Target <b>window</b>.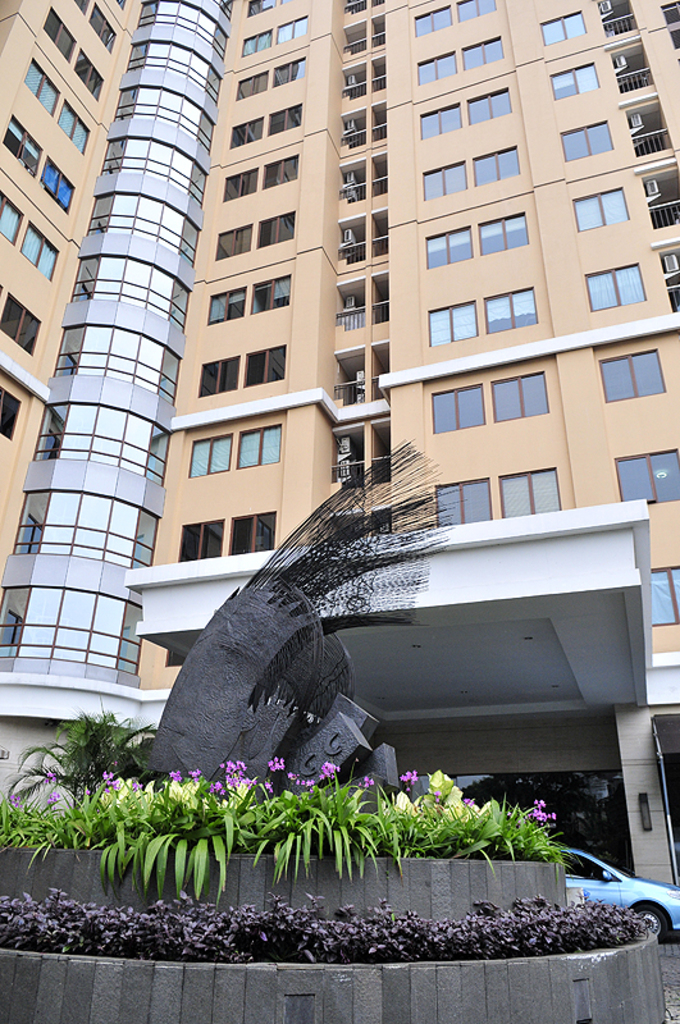
Target region: [left=278, top=52, right=307, bottom=81].
